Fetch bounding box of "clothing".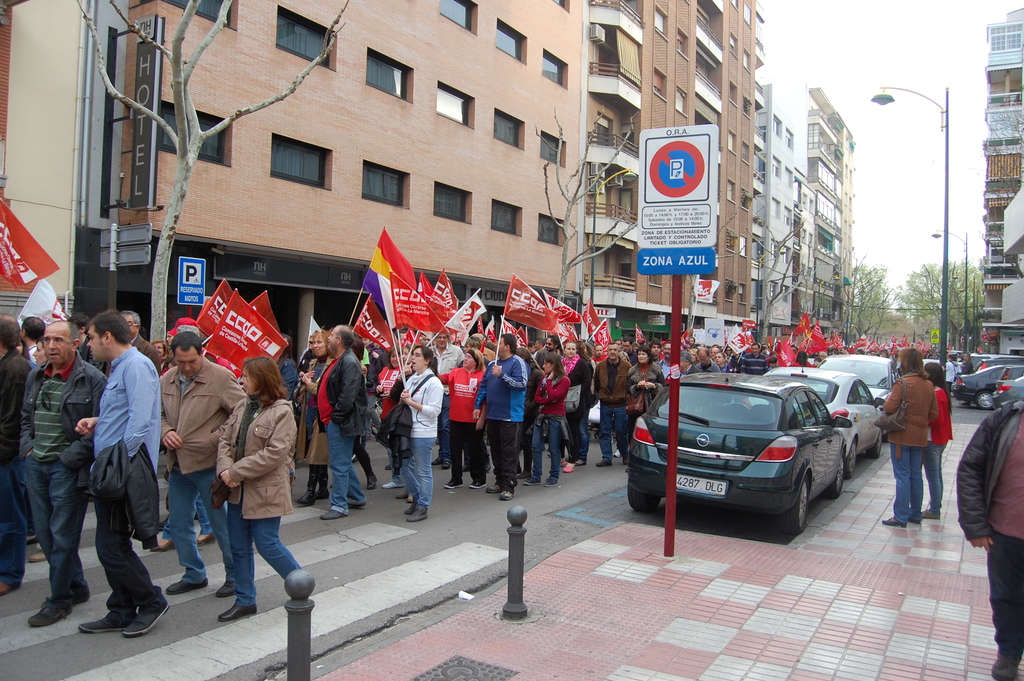
Bbox: 957,361,973,372.
